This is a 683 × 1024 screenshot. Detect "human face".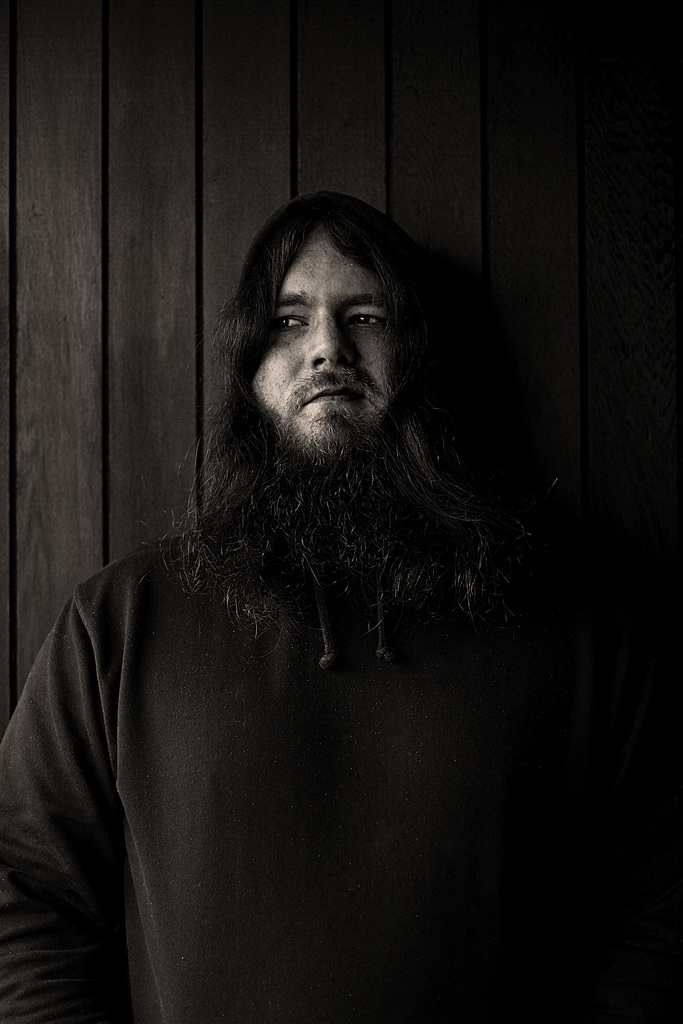
box(258, 237, 396, 461).
